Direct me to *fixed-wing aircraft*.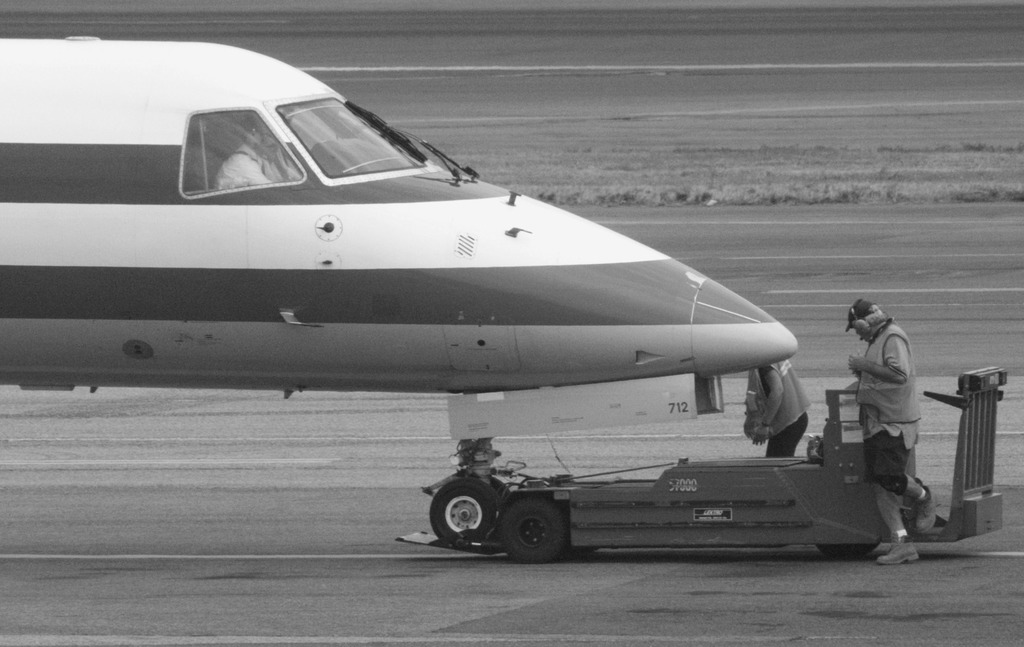
Direction: select_region(0, 33, 796, 553).
